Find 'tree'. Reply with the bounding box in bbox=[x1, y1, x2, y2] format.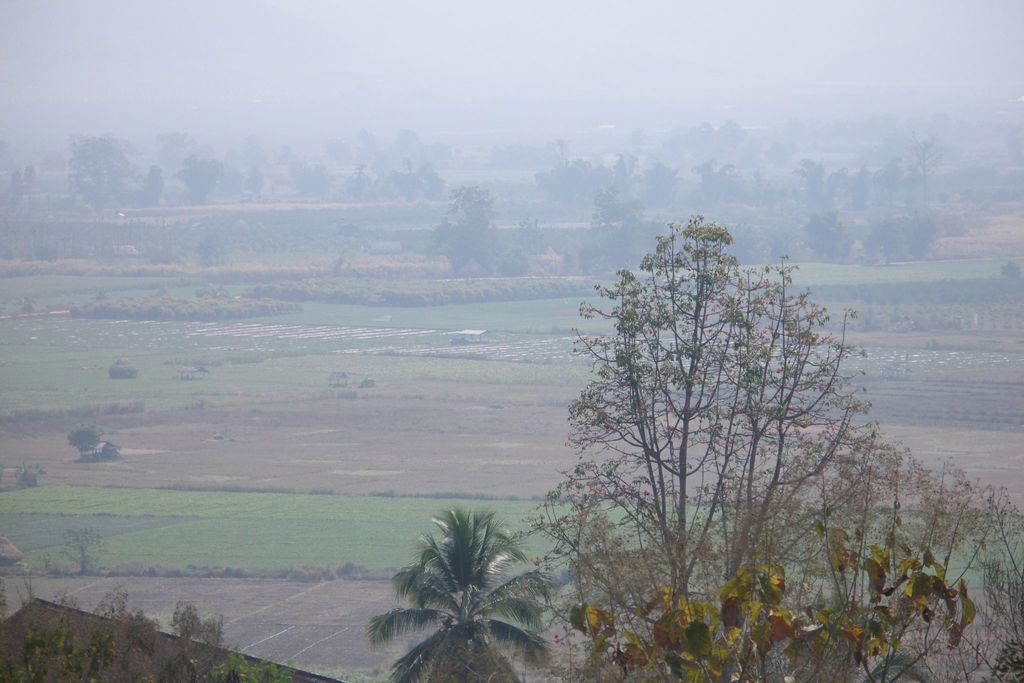
bbox=[68, 423, 100, 462].
